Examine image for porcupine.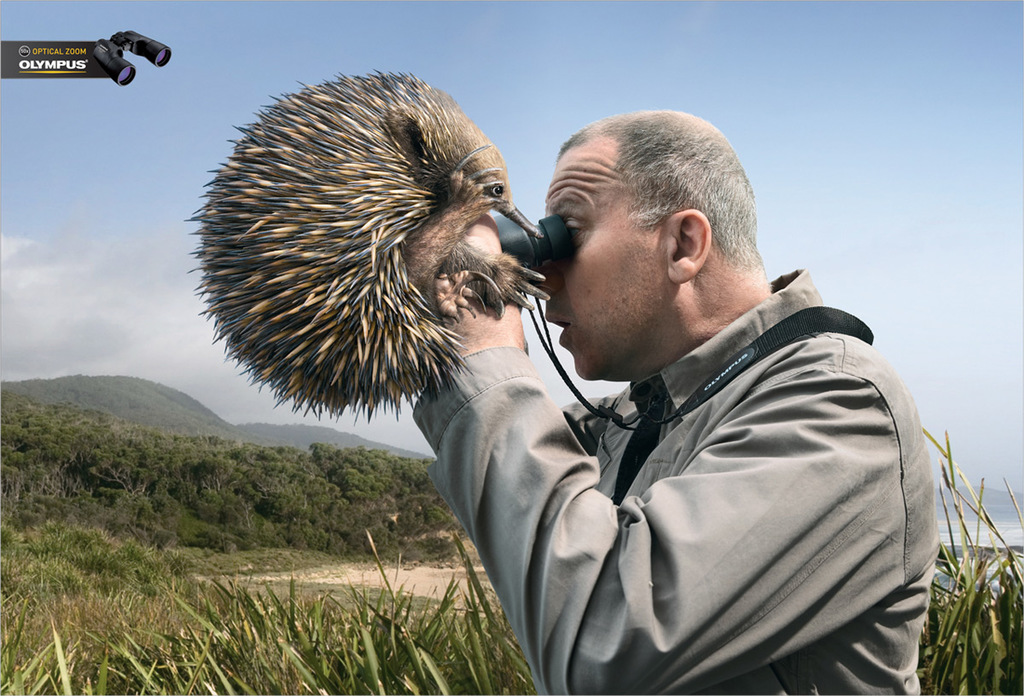
Examination result: 180,78,510,463.
